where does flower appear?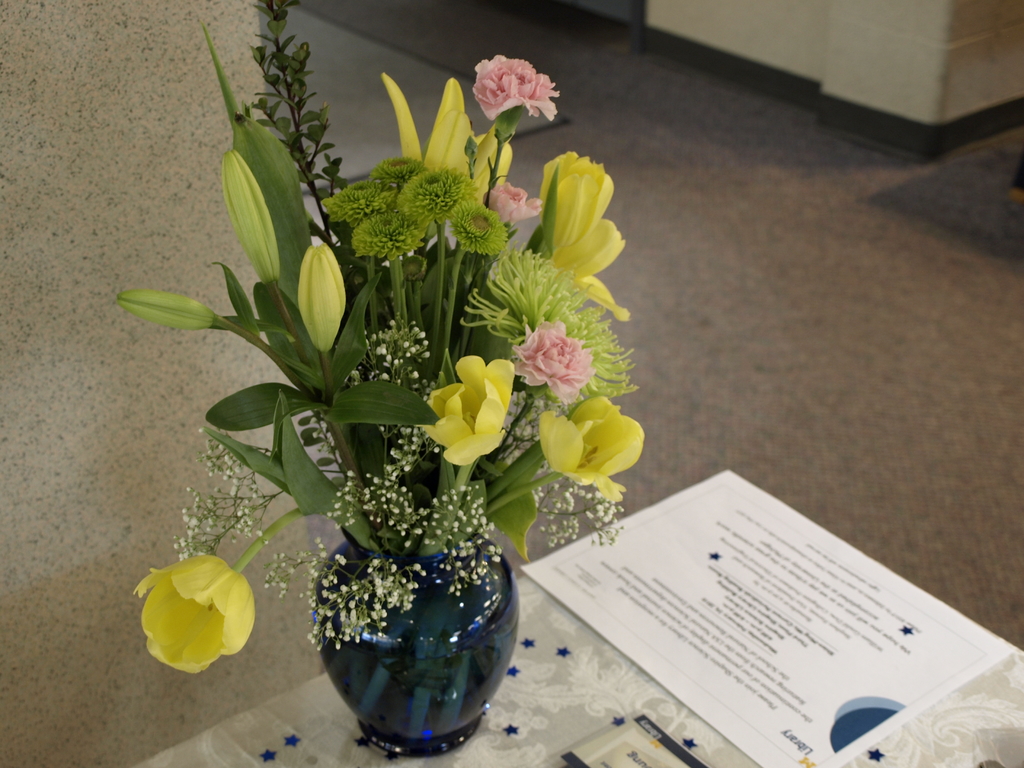
Appears at {"x1": 526, "y1": 146, "x2": 632, "y2": 319}.
